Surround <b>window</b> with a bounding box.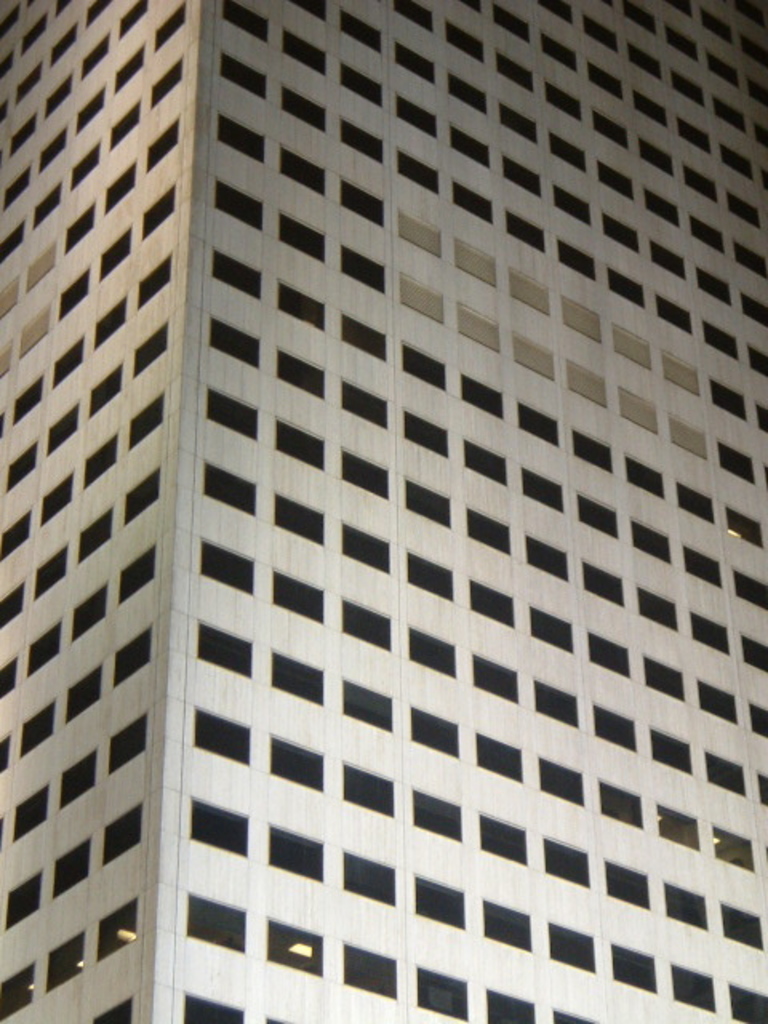
(x1=672, y1=64, x2=706, y2=106).
